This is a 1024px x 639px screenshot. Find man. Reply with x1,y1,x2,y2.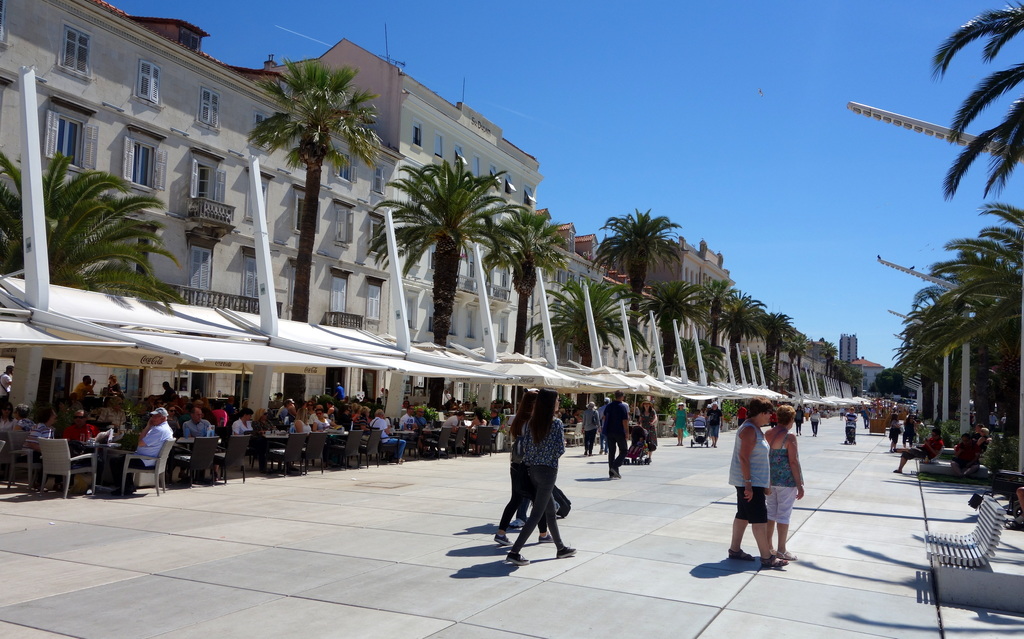
946,432,983,480.
